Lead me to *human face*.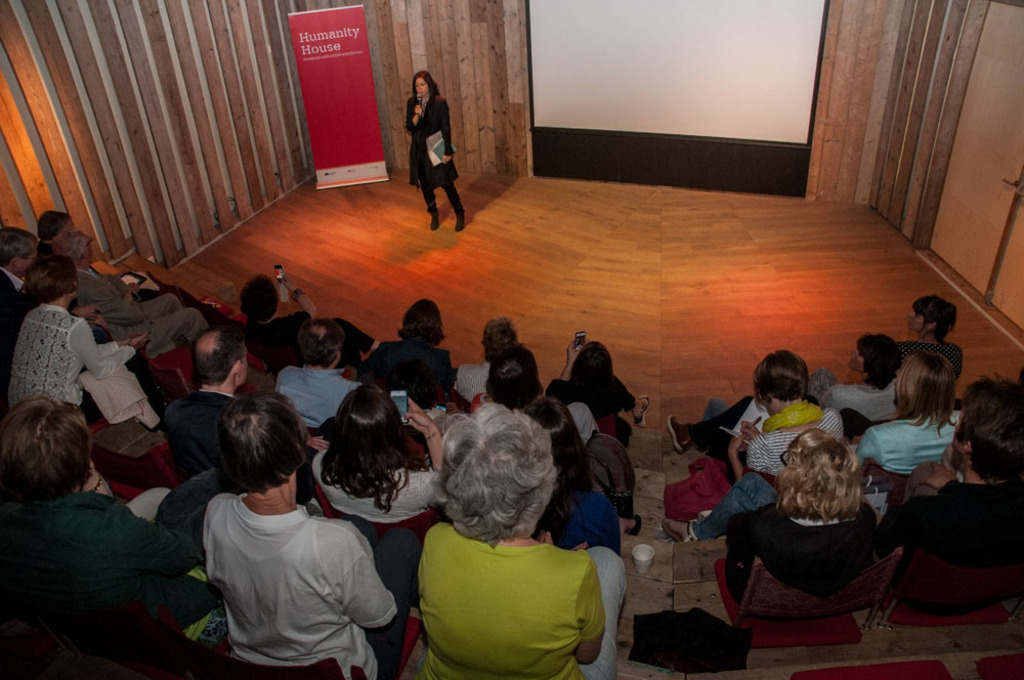
Lead to [x1=415, y1=70, x2=431, y2=95].
